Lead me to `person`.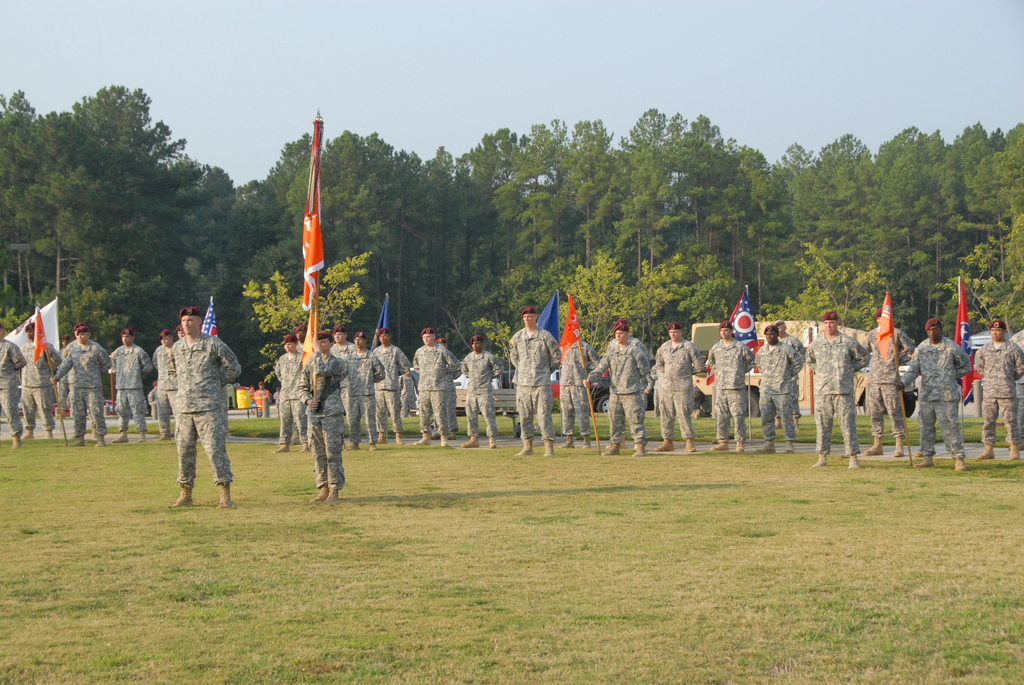
Lead to crop(173, 314, 246, 508).
